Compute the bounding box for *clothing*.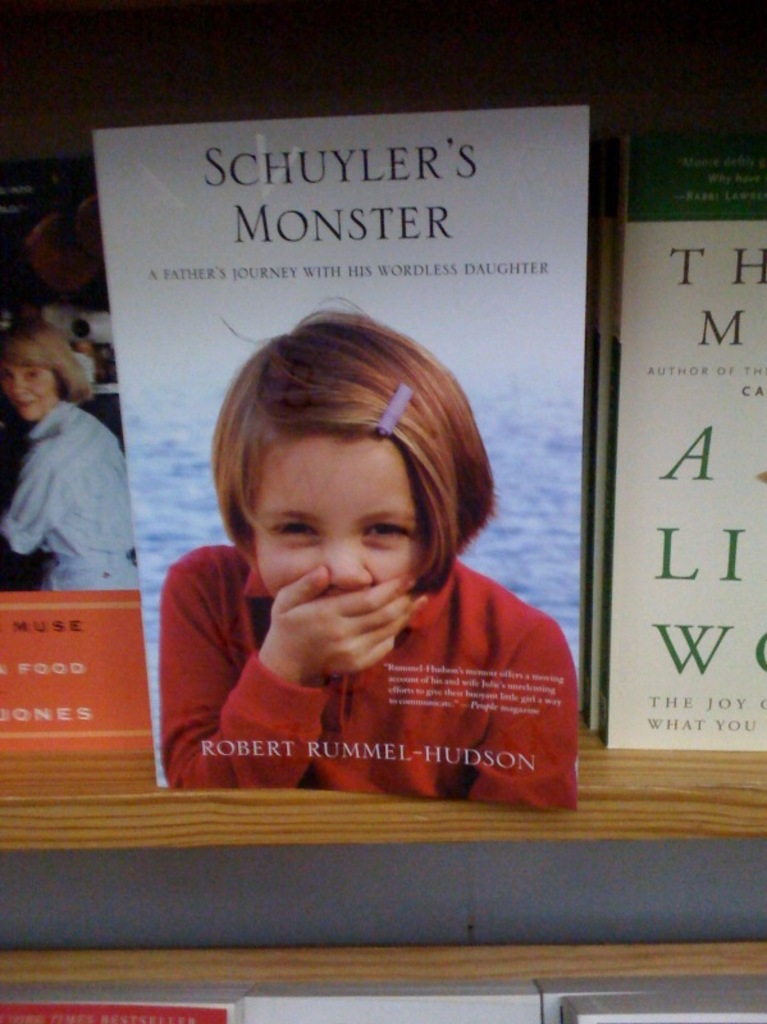
x1=143, y1=538, x2=622, y2=824.
